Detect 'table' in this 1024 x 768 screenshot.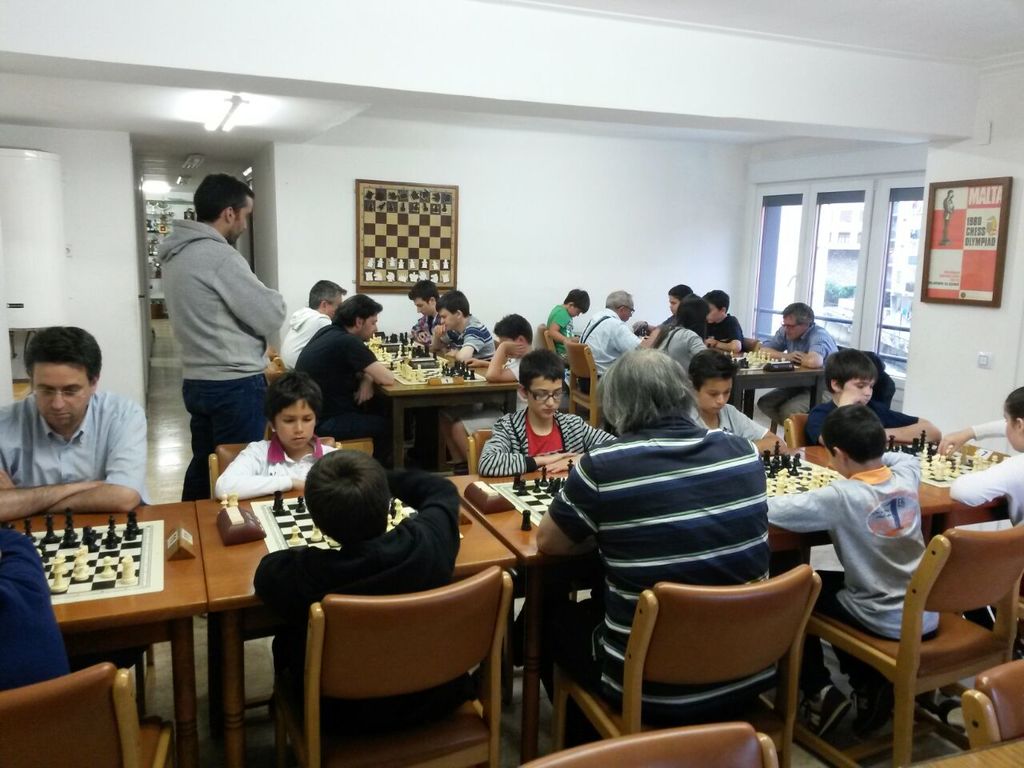
Detection: (734, 335, 833, 441).
